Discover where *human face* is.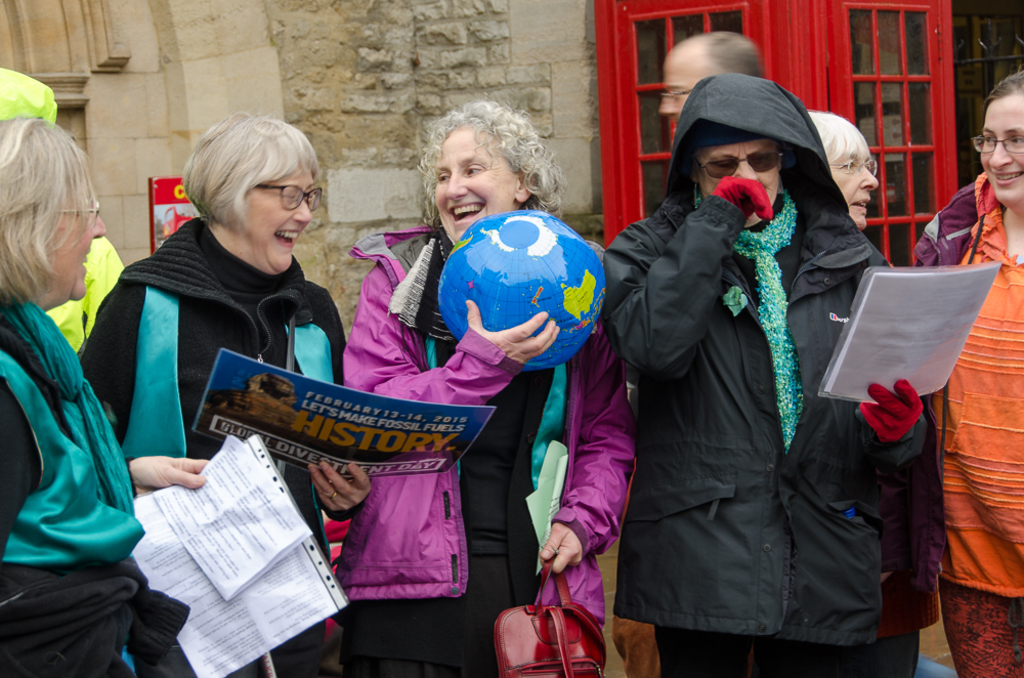
Discovered at [706, 138, 784, 231].
